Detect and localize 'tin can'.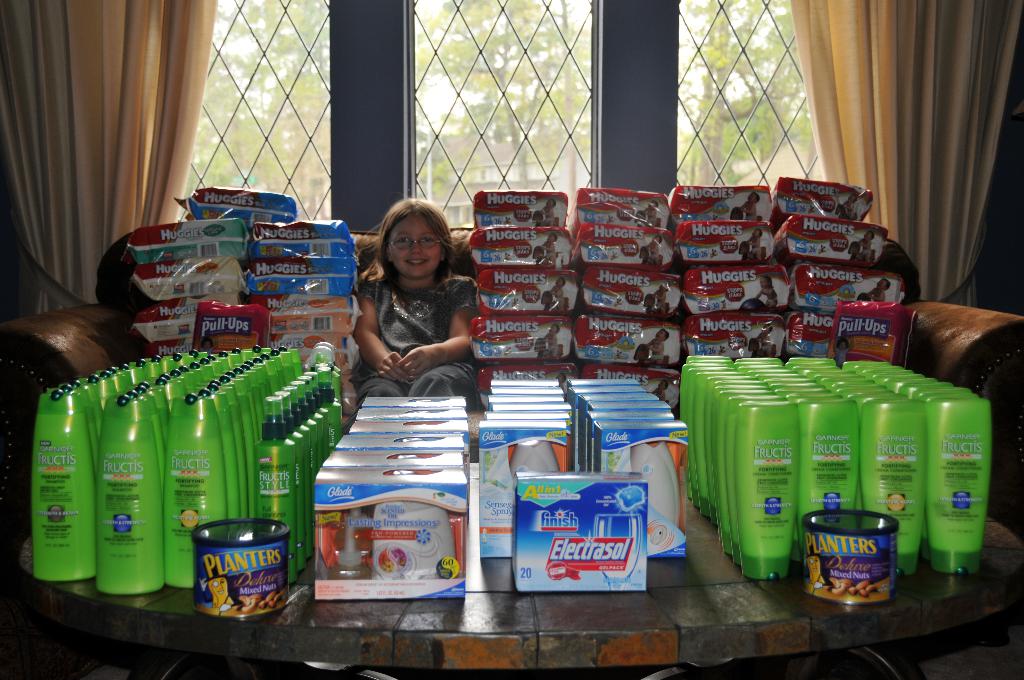
Localized at [803, 508, 897, 603].
